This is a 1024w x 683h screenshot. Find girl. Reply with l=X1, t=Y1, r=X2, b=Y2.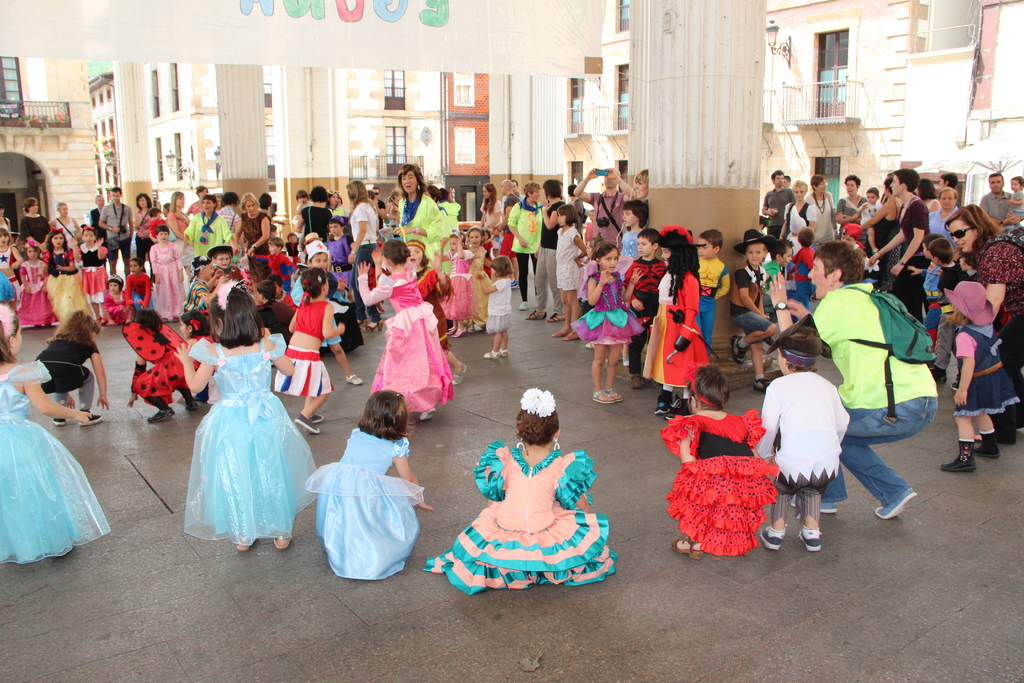
l=568, t=241, r=645, b=401.
